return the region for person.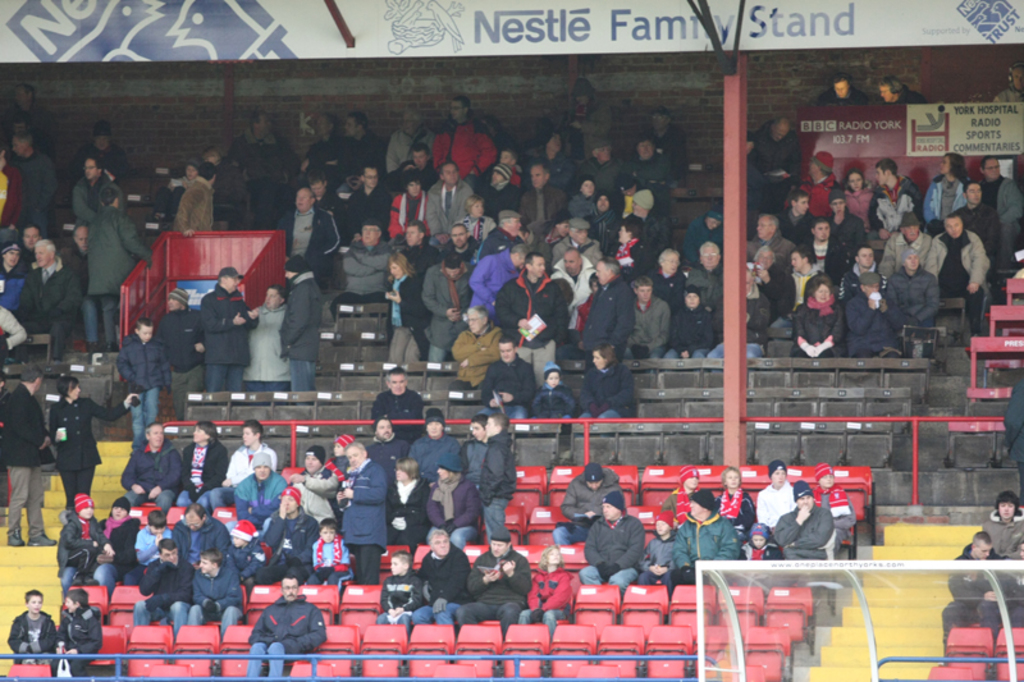
(x1=813, y1=69, x2=868, y2=109).
